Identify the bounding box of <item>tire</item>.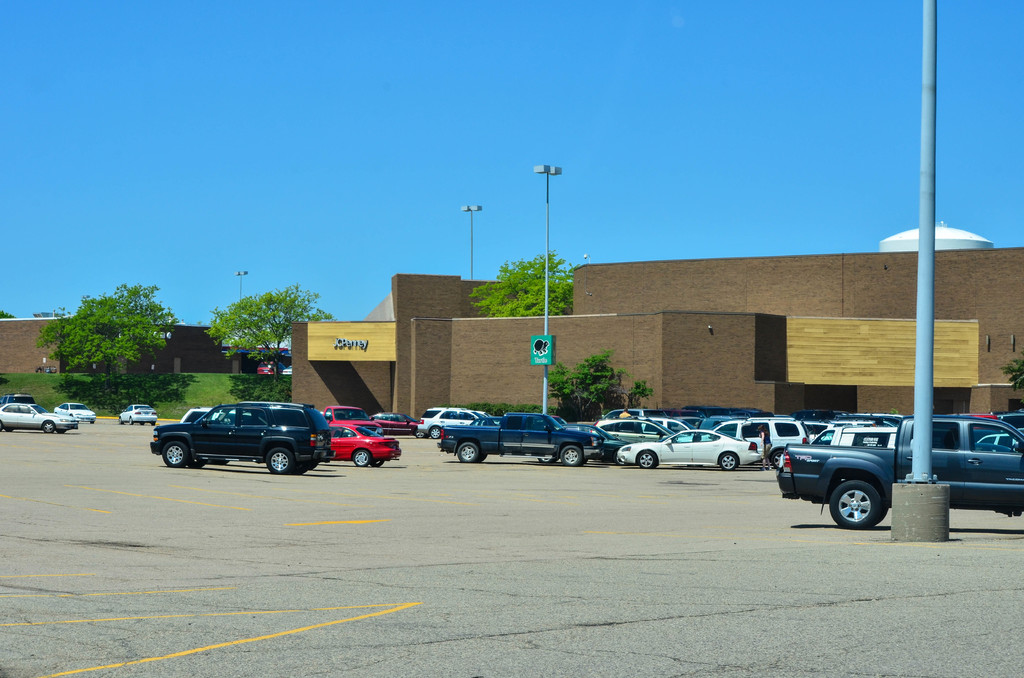
(x1=636, y1=448, x2=662, y2=467).
